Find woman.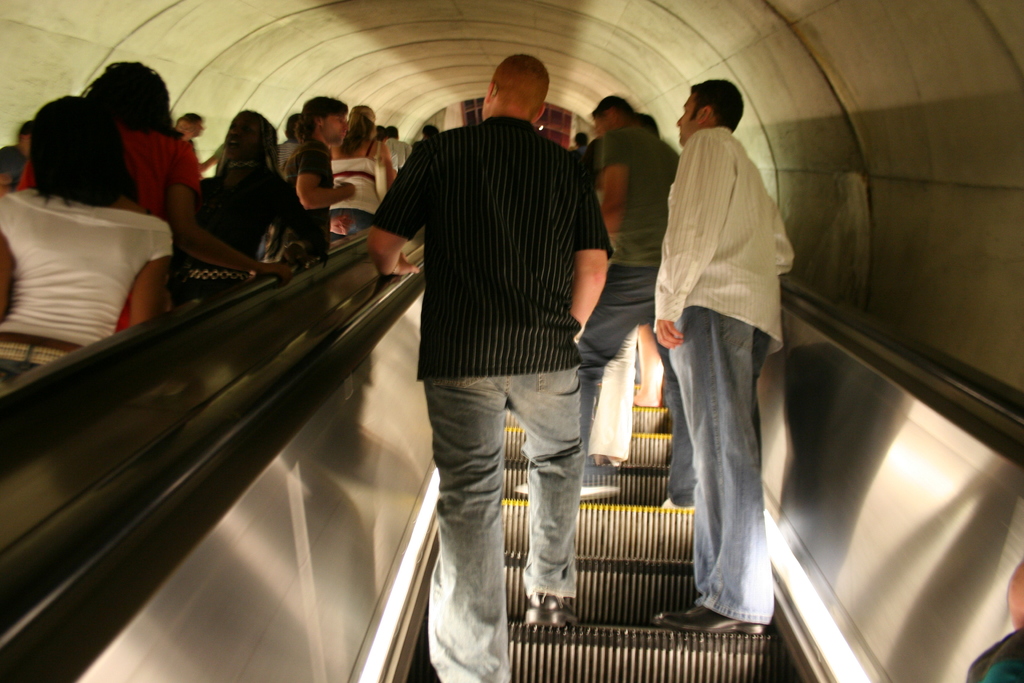
bbox=[17, 56, 295, 336].
